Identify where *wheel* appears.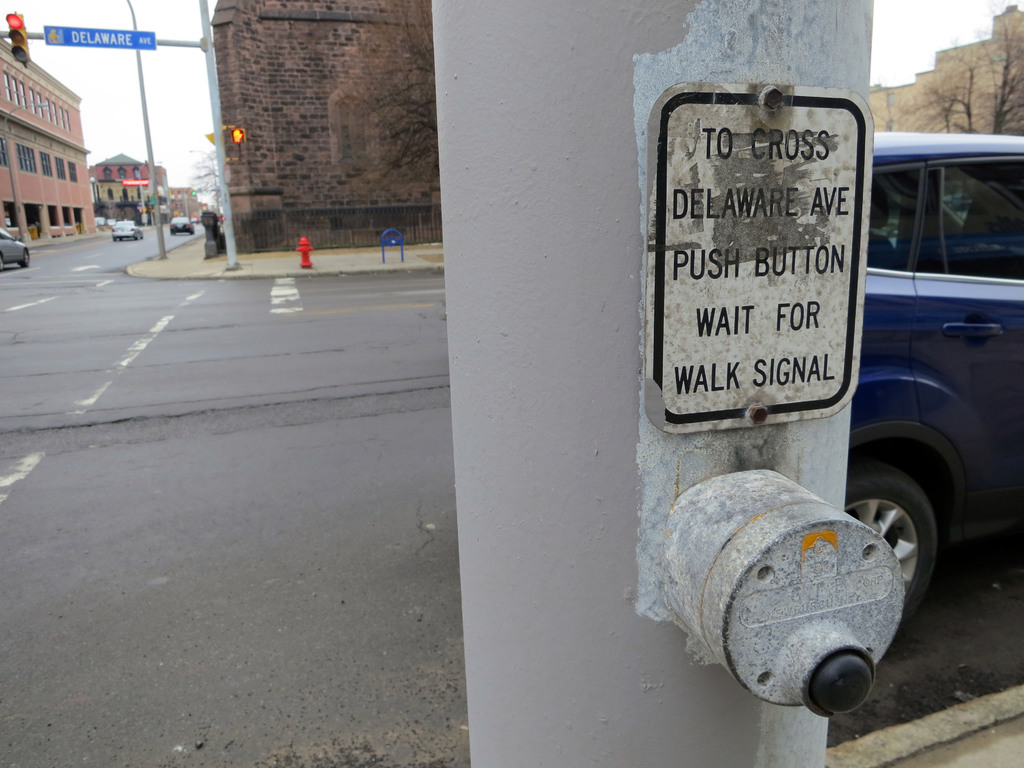
Appears at (21,251,30,268).
